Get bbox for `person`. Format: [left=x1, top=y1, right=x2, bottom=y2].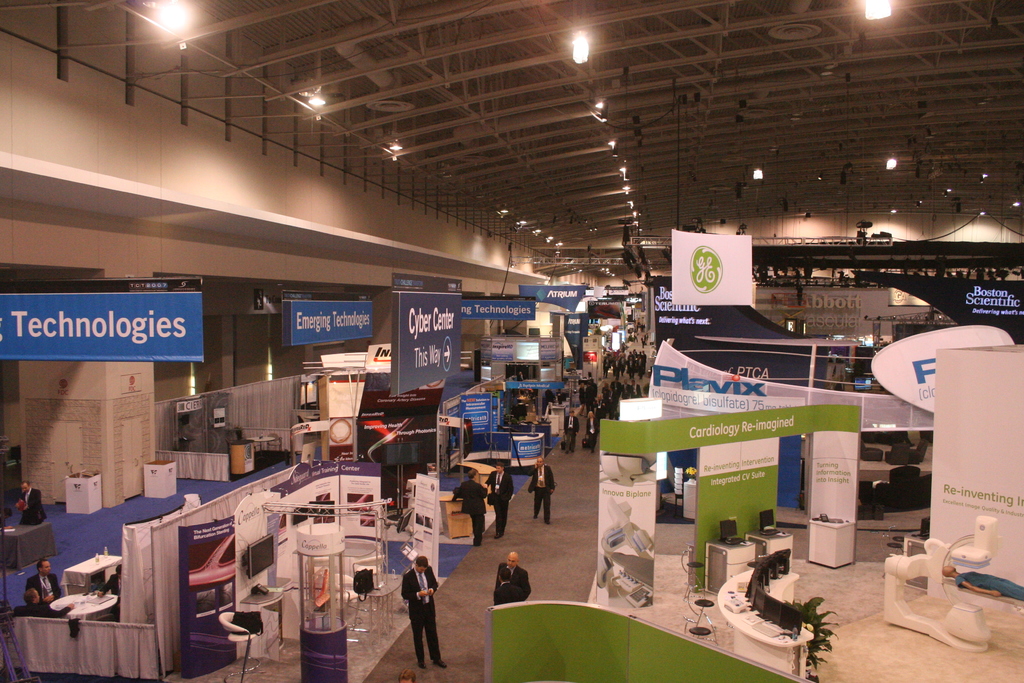
[left=396, top=554, right=438, bottom=673].
